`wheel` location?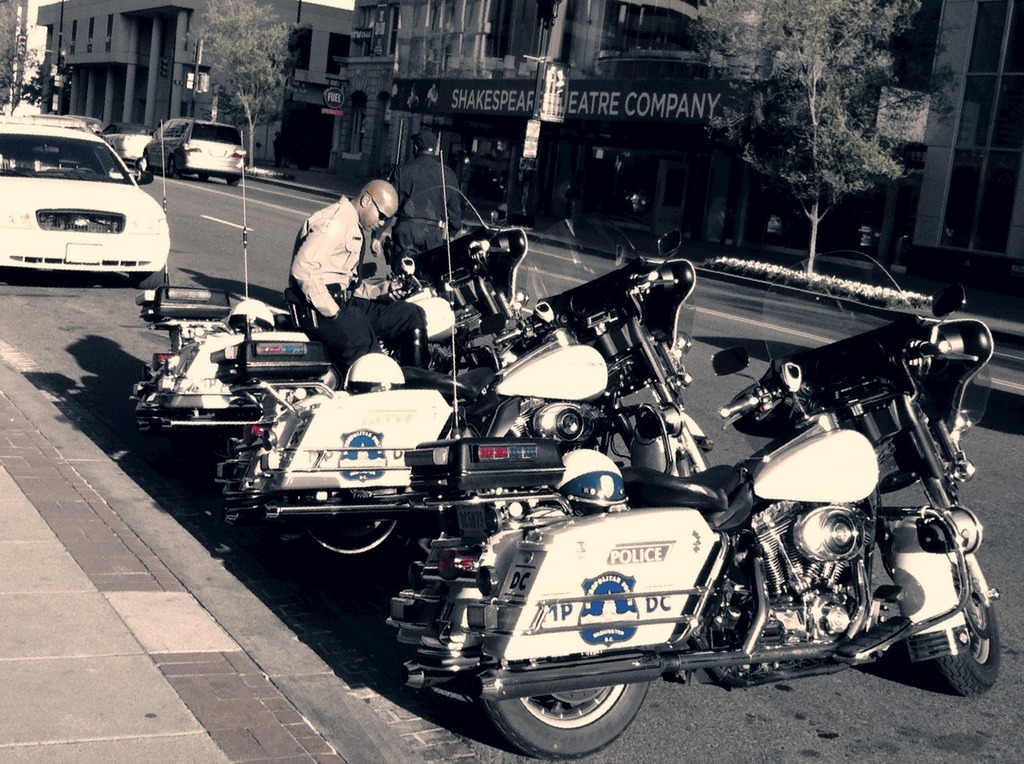
<region>229, 178, 241, 185</region>
